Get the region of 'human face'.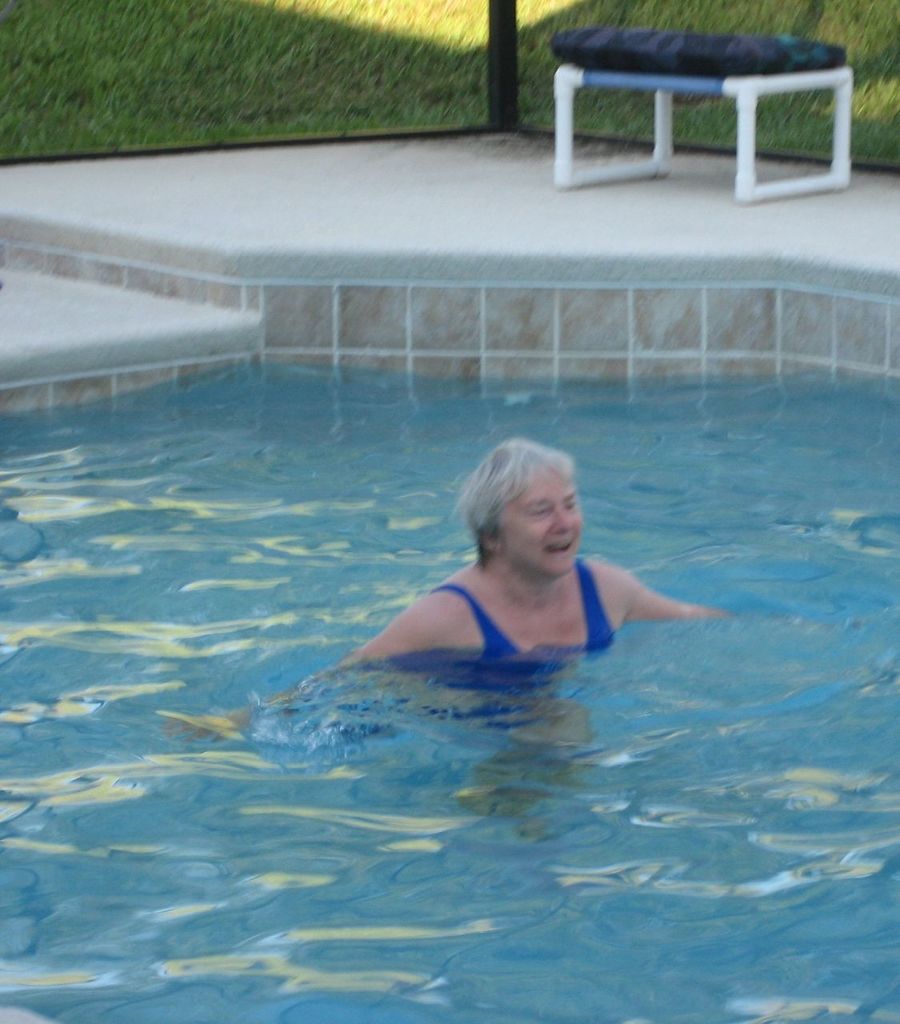
crop(497, 465, 582, 582).
